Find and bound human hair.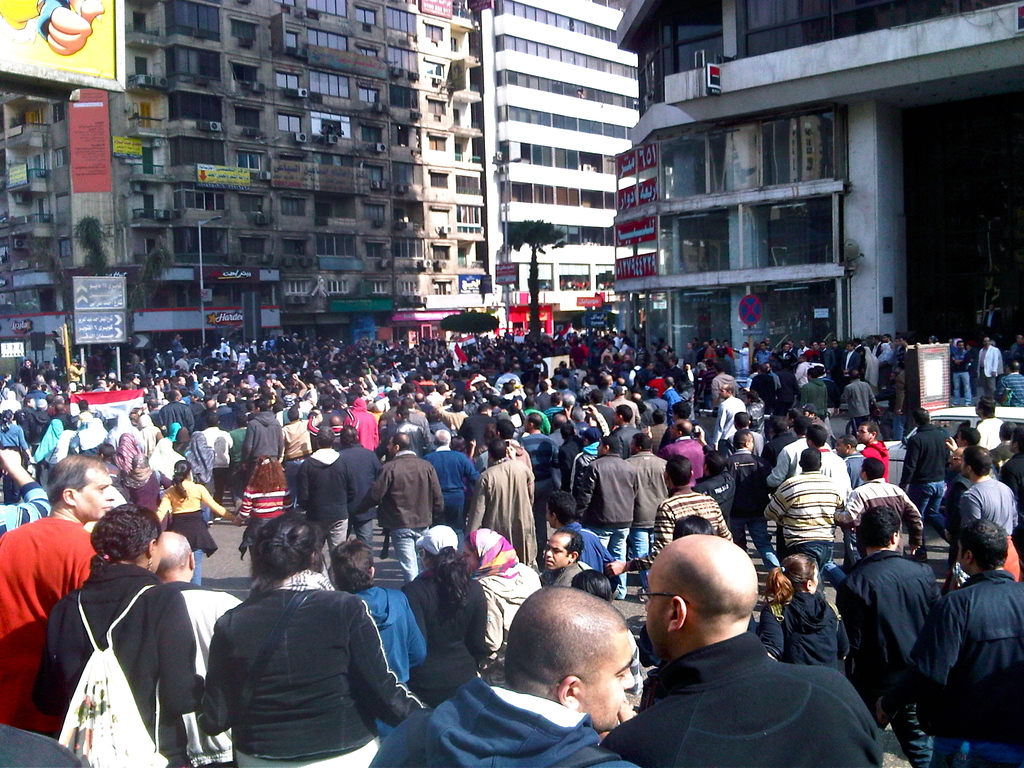
Bound: bbox=(767, 553, 814, 605).
